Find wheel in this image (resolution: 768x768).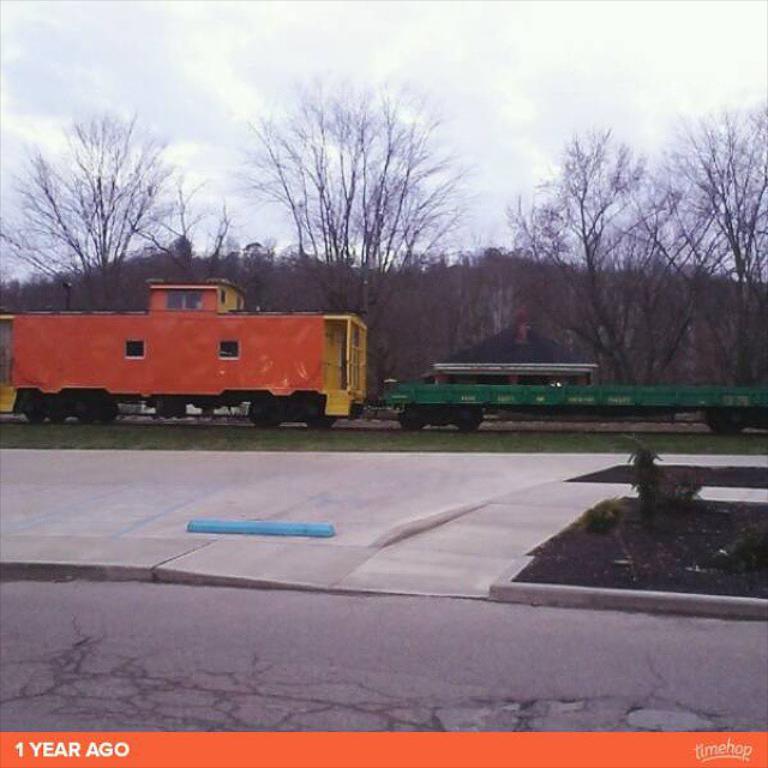
[247, 398, 268, 427].
